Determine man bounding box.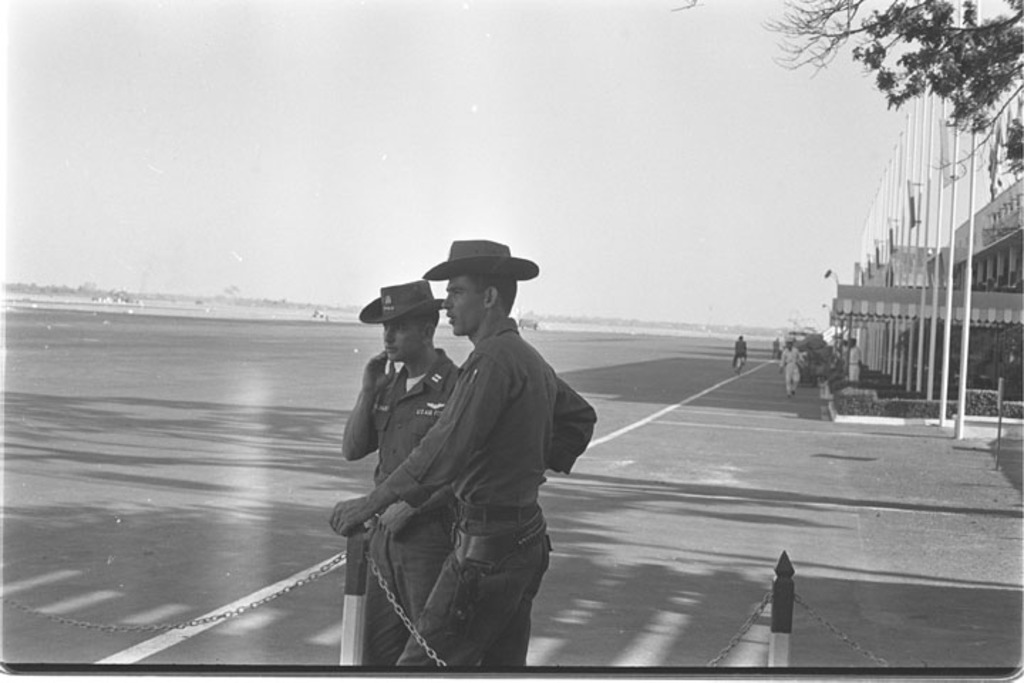
Determined: (x1=340, y1=276, x2=462, y2=666).
